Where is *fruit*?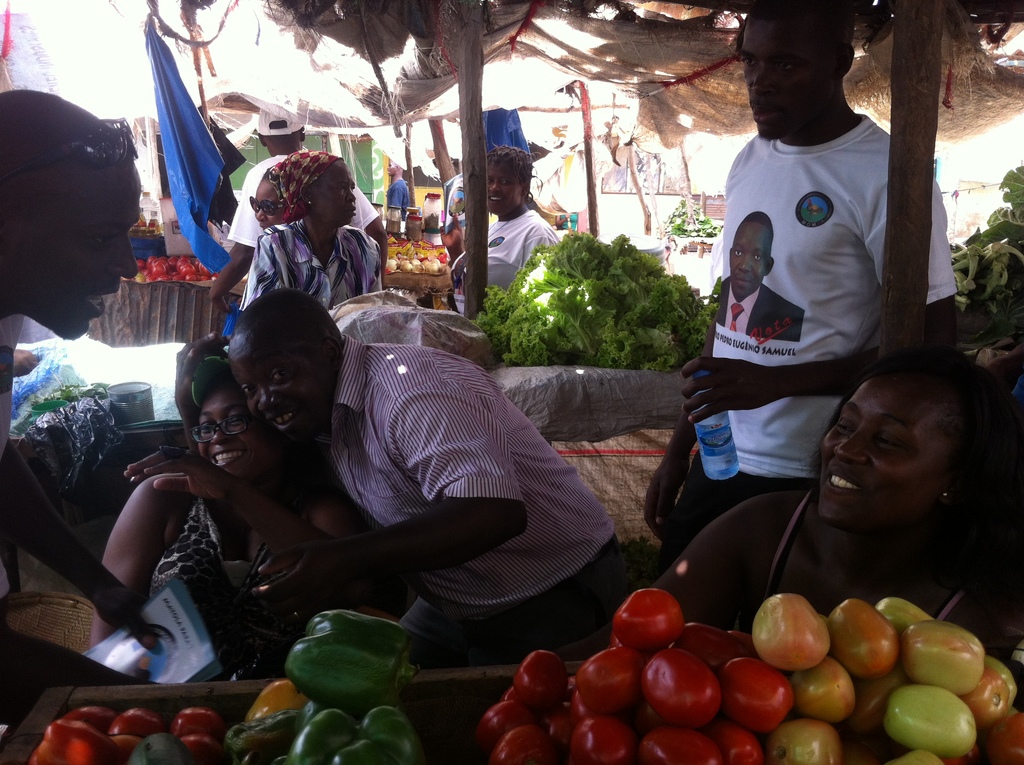
(753, 602, 860, 688).
